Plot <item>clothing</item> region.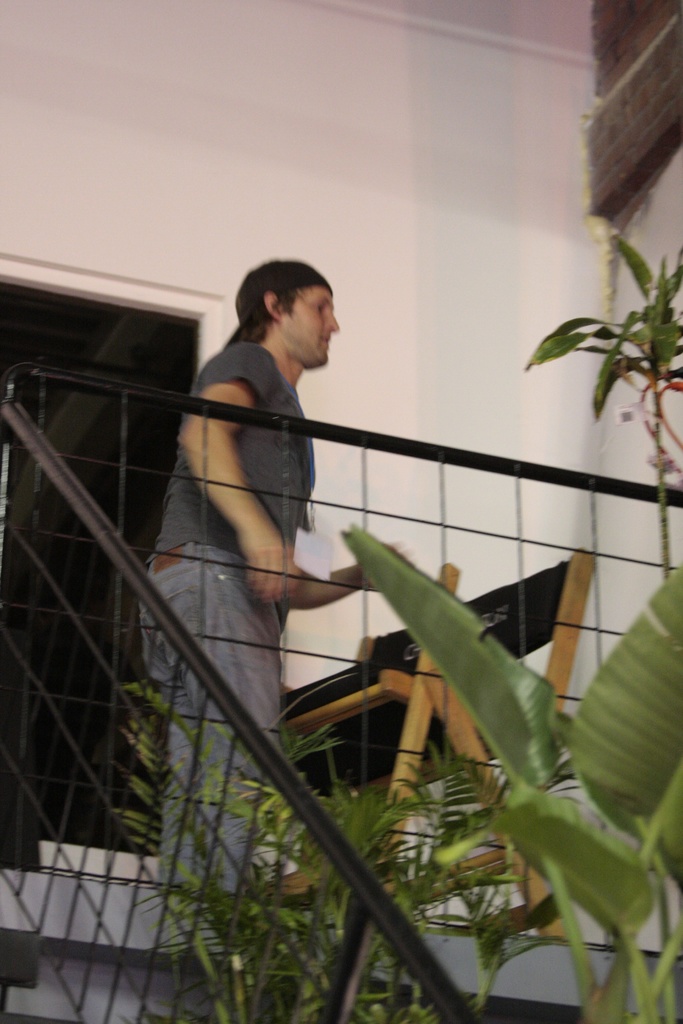
Plotted at crop(138, 321, 318, 865).
